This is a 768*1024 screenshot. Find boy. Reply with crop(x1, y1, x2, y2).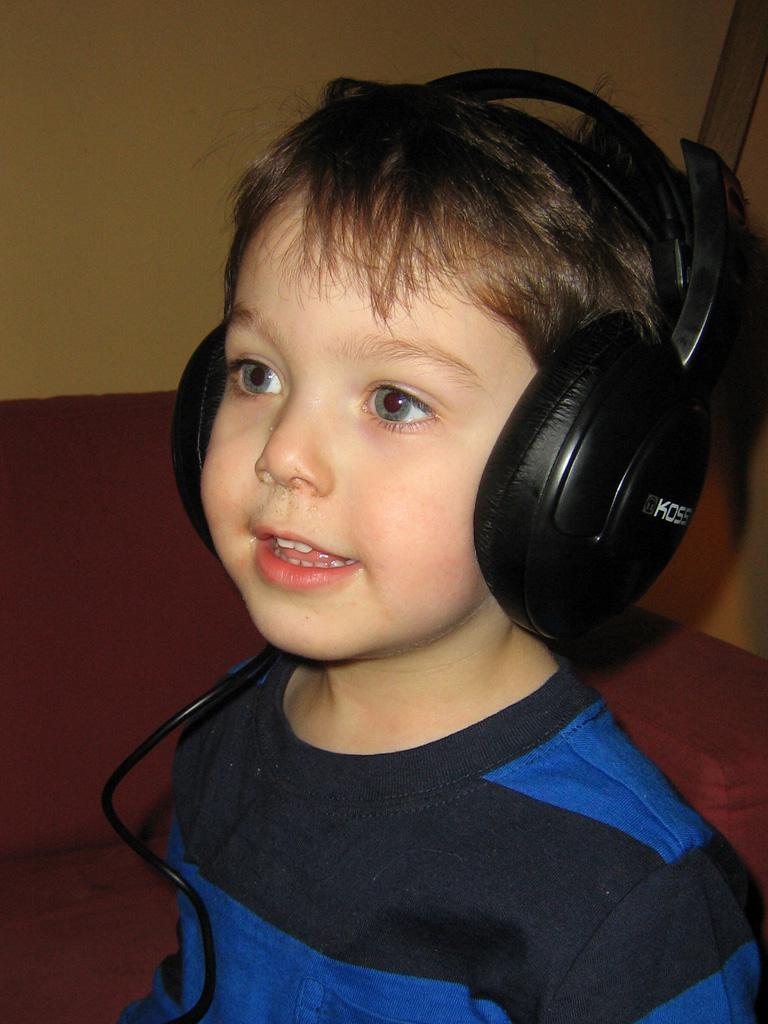
crop(124, 81, 767, 1023).
